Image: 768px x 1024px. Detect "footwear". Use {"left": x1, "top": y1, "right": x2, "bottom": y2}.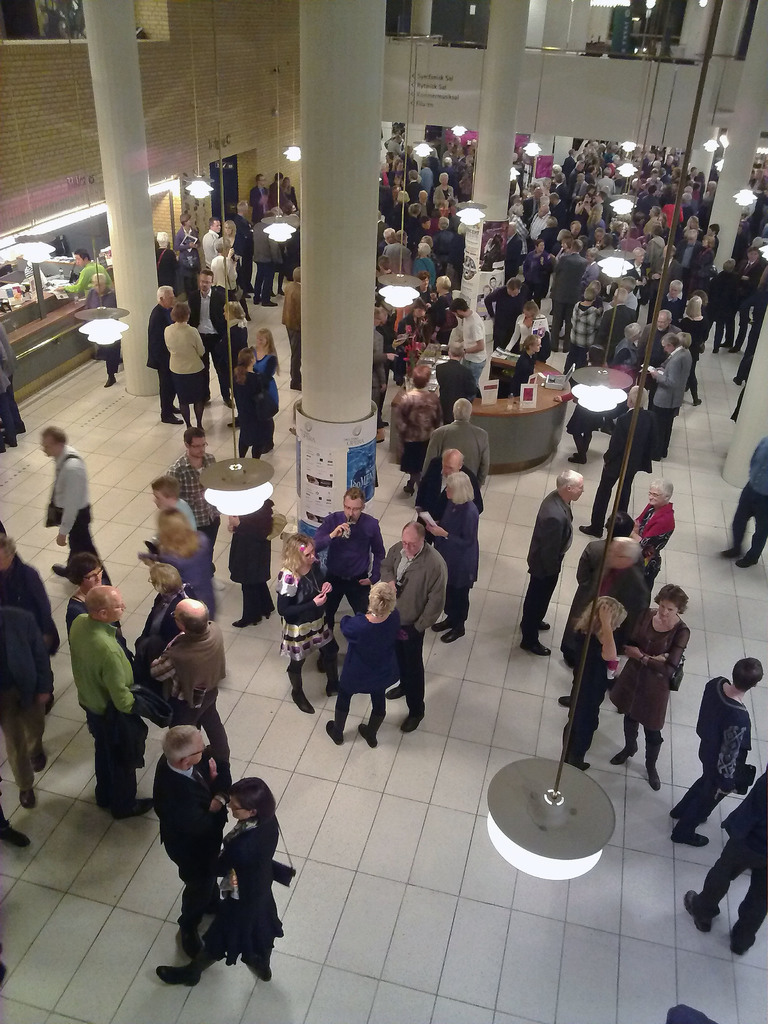
{"left": 693, "top": 397, "right": 703, "bottom": 410}.
